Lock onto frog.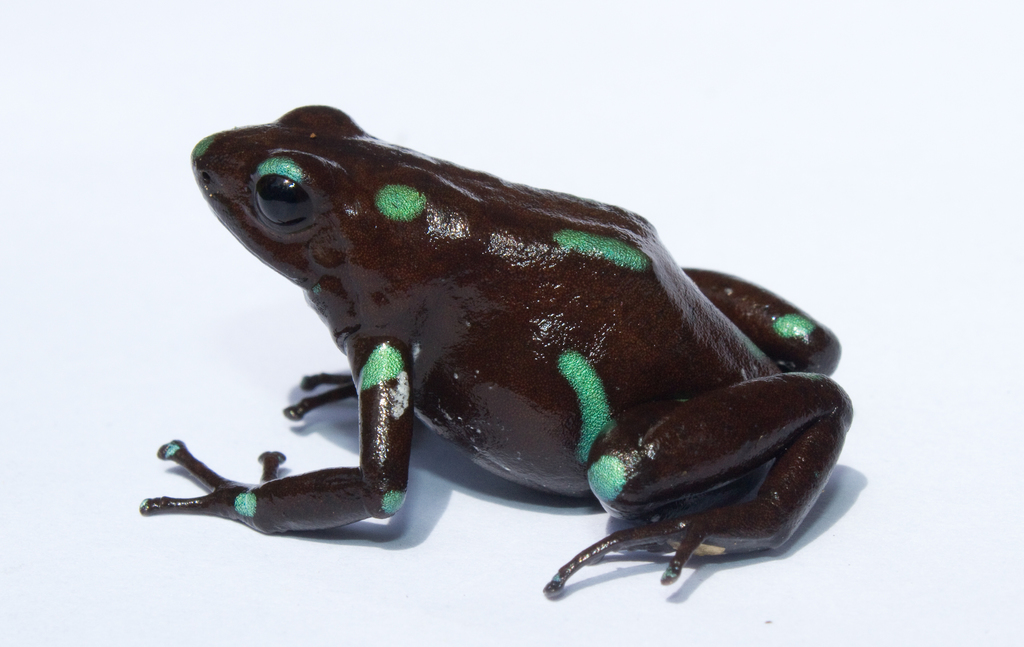
Locked: rect(143, 104, 854, 603).
